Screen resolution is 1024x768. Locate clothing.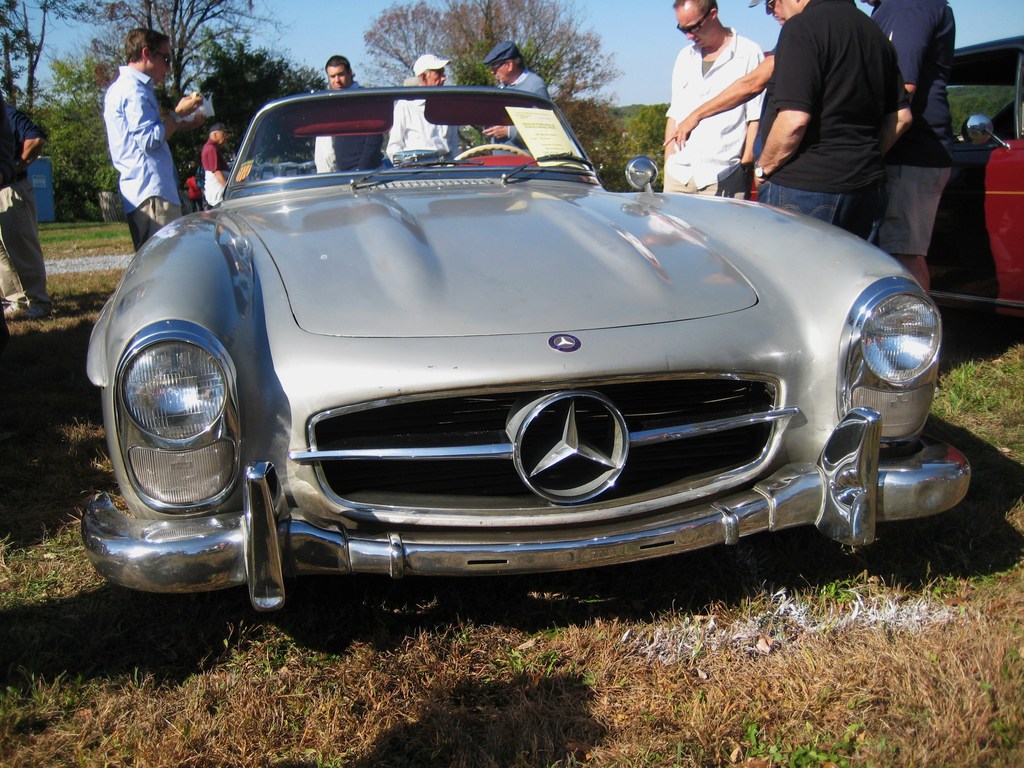
<box>106,65,181,257</box>.
